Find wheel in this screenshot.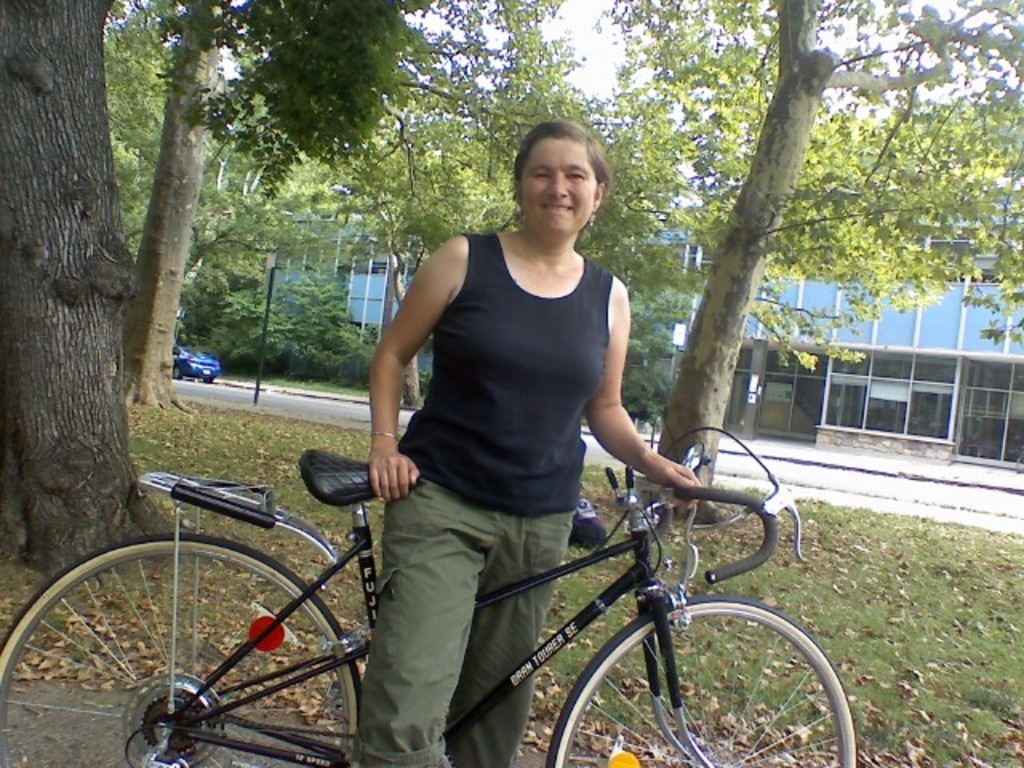
The bounding box for wheel is 173 366 184 381.
